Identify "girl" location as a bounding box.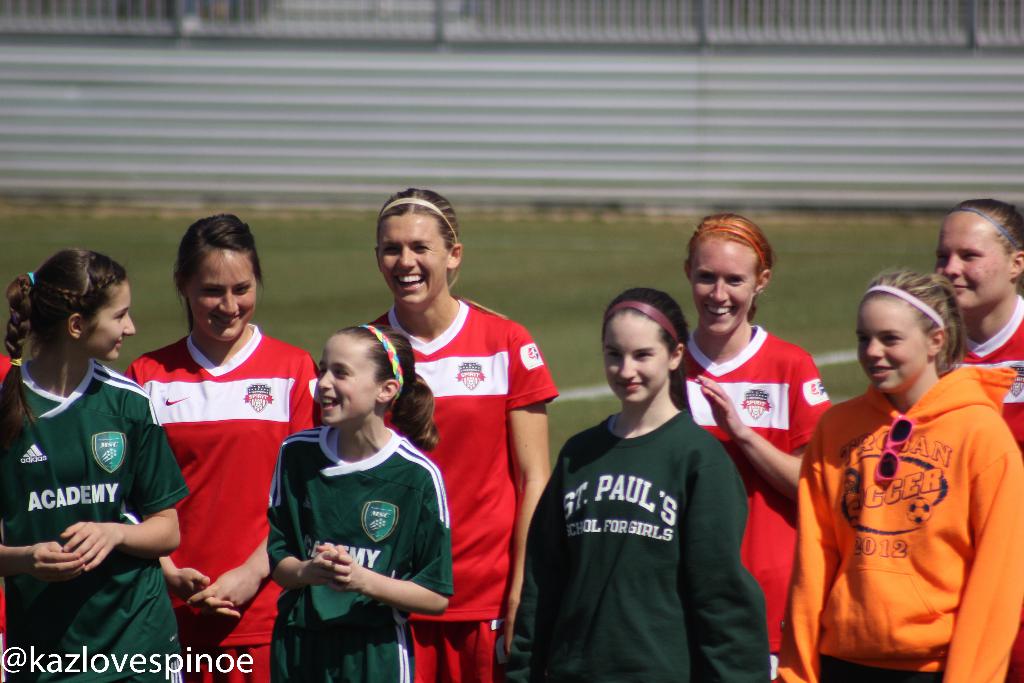
[x1=120, y1=210, x2=327, y2=682].
